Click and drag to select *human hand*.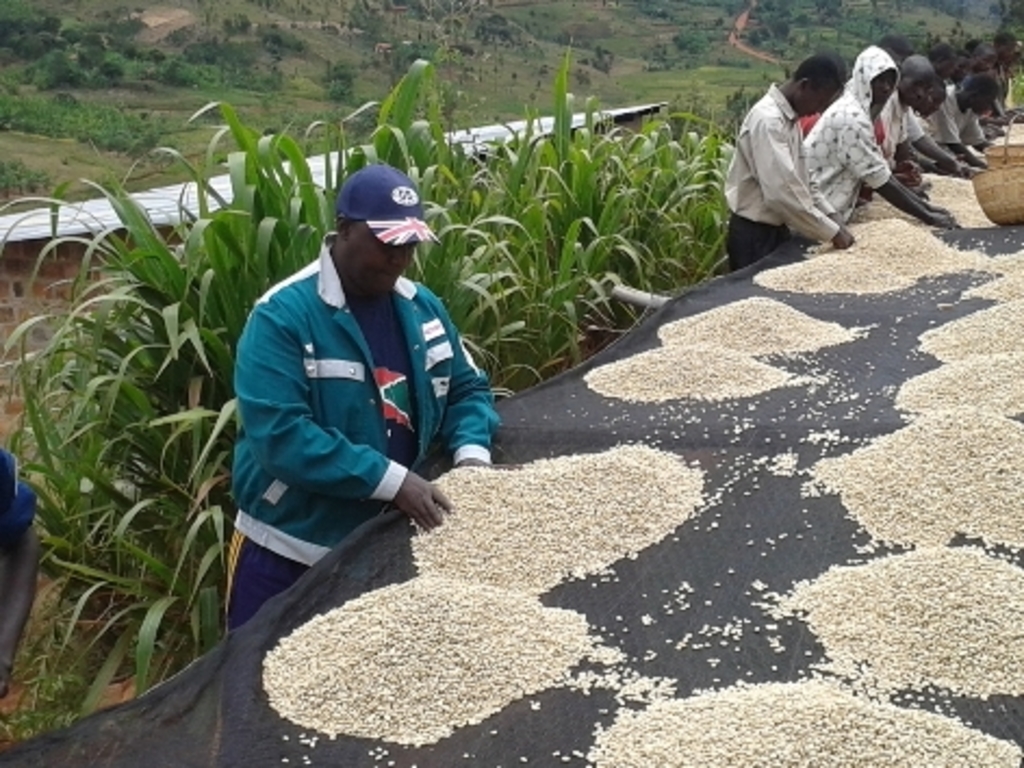
Selection: Rect(950, 163, 972, 180).
